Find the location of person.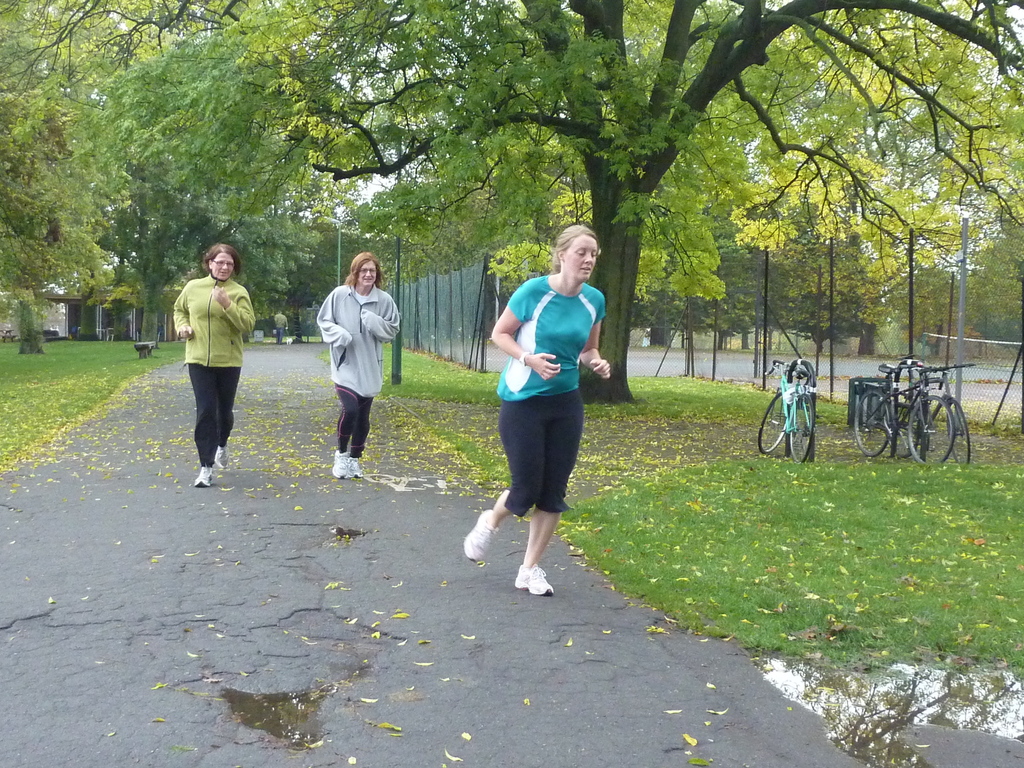
Location: (170, 244, 256, 491).
